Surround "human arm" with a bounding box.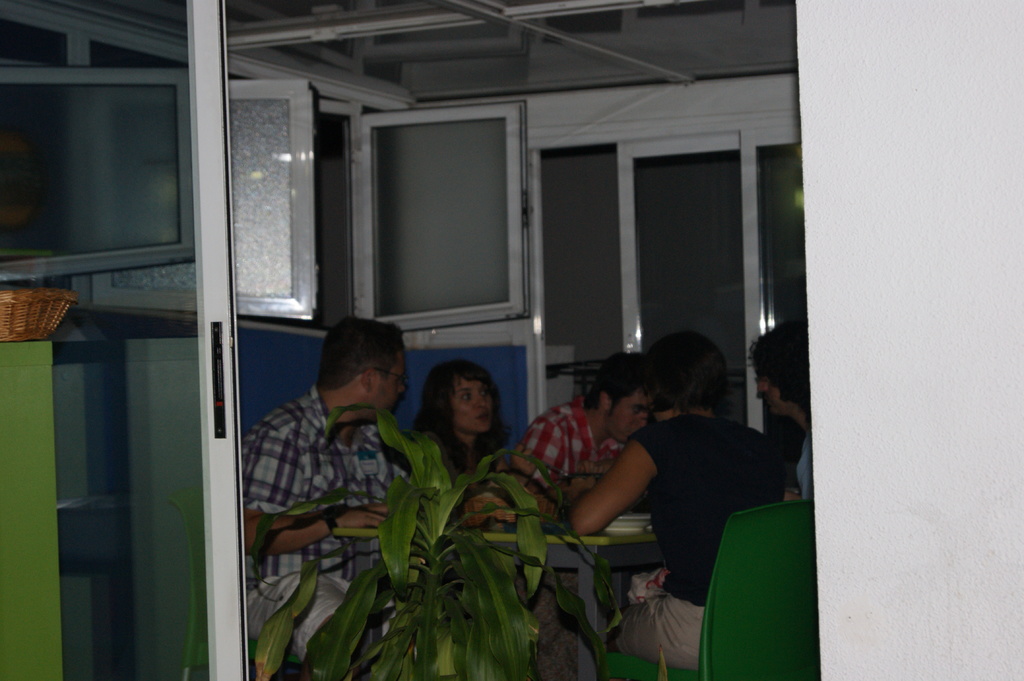
x1=783 y1=437 x2=811 y2=504.
